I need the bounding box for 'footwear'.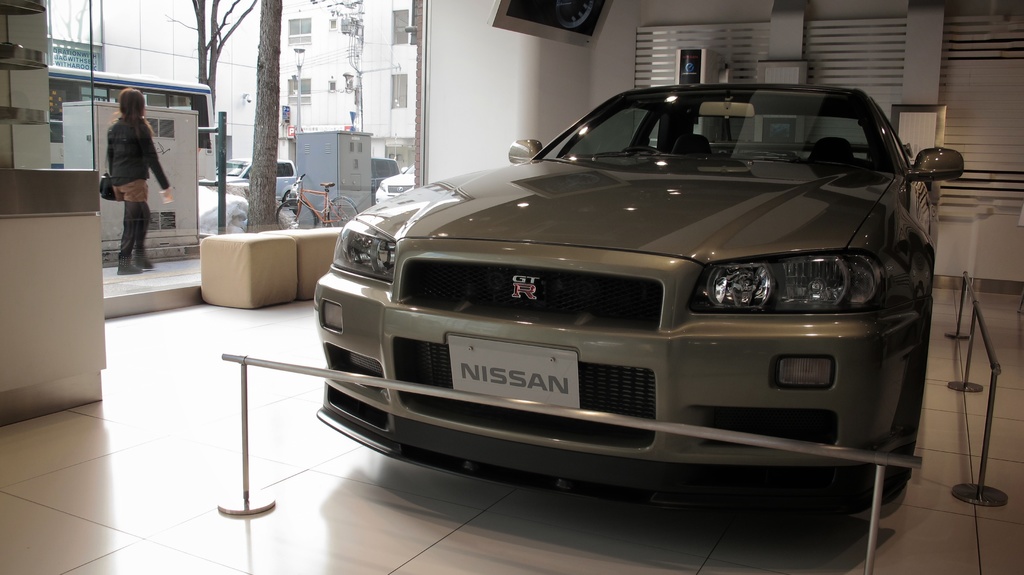
Here it is: locate(113, 264, 142, 277).
